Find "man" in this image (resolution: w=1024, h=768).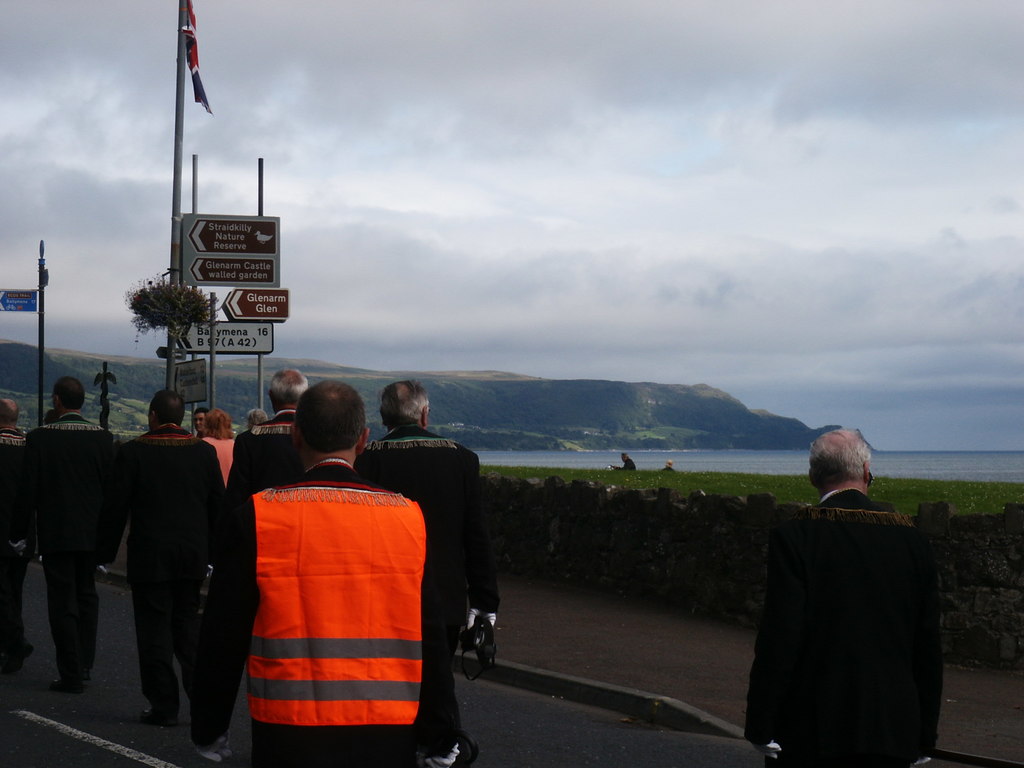
(x1=726, y1=437, x2=965, y2=758).
